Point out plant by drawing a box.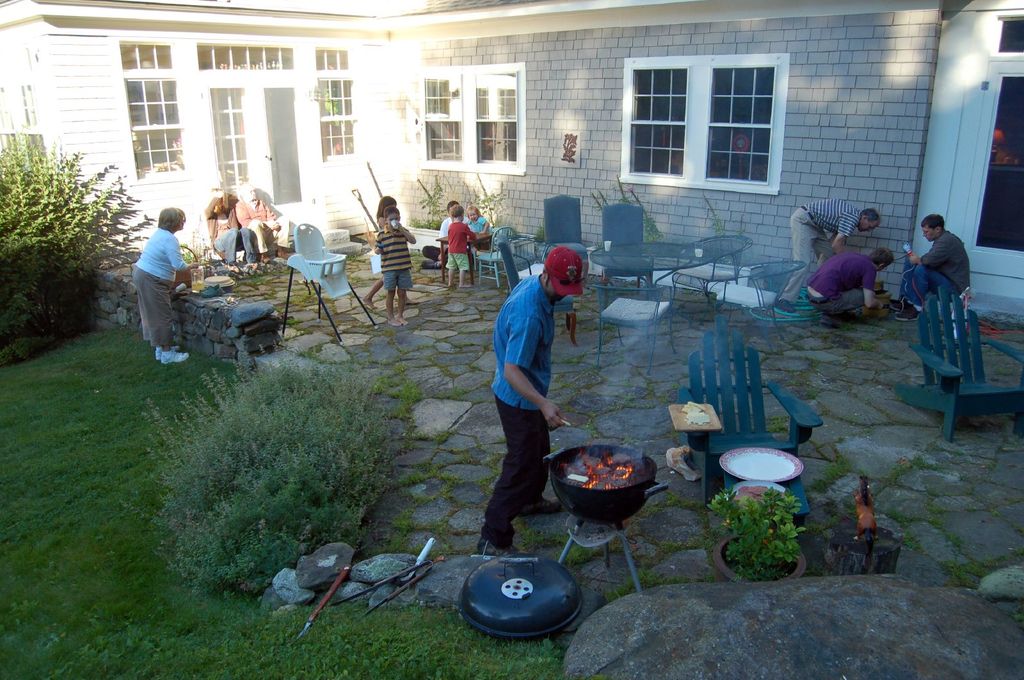
(left=394, top=464, right=421, bottom=486).
